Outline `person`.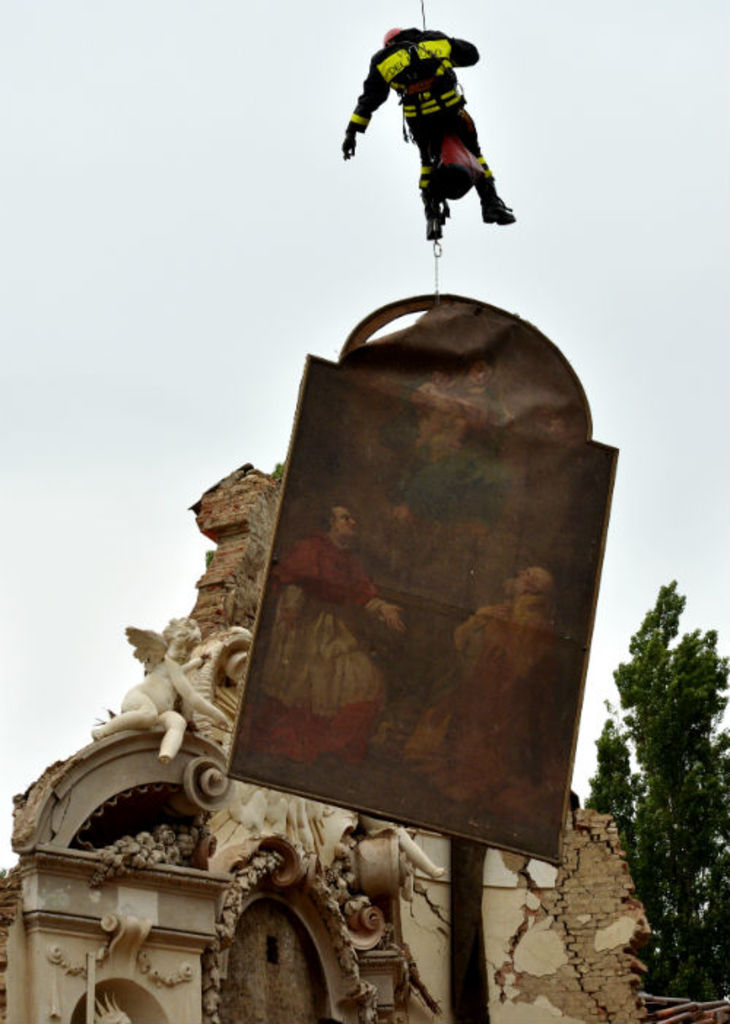
Outline: Rect(437, 564, 564, 822).
